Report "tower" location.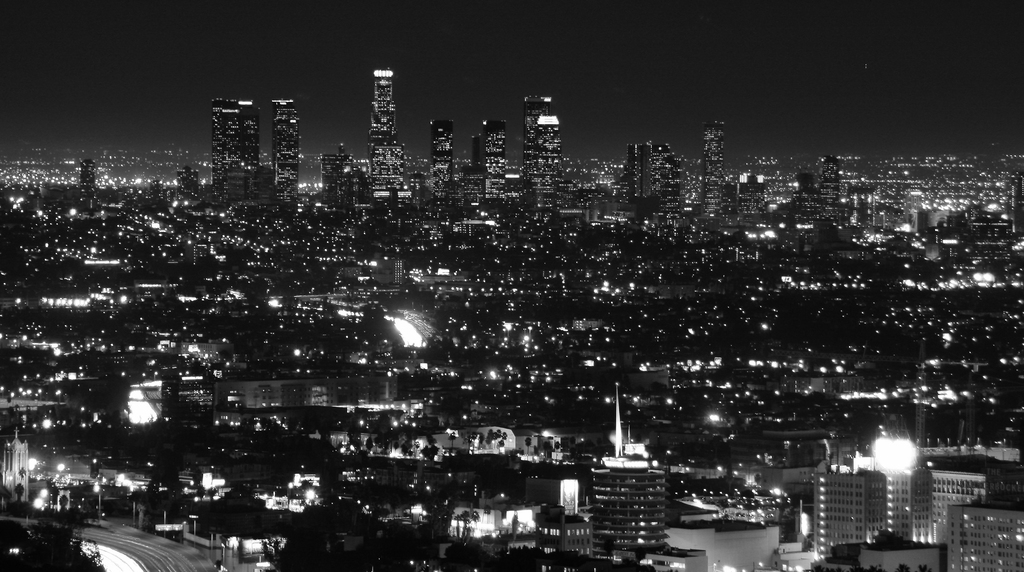
Report: 212/101/259/185.
